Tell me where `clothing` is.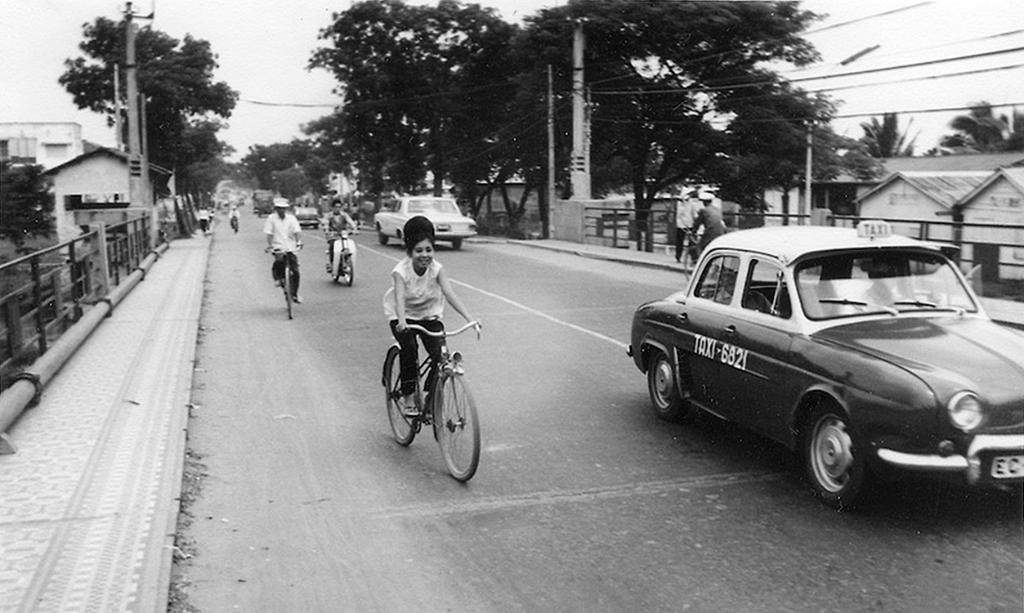
`clothing` is at region(321, 210, 351, 276).
